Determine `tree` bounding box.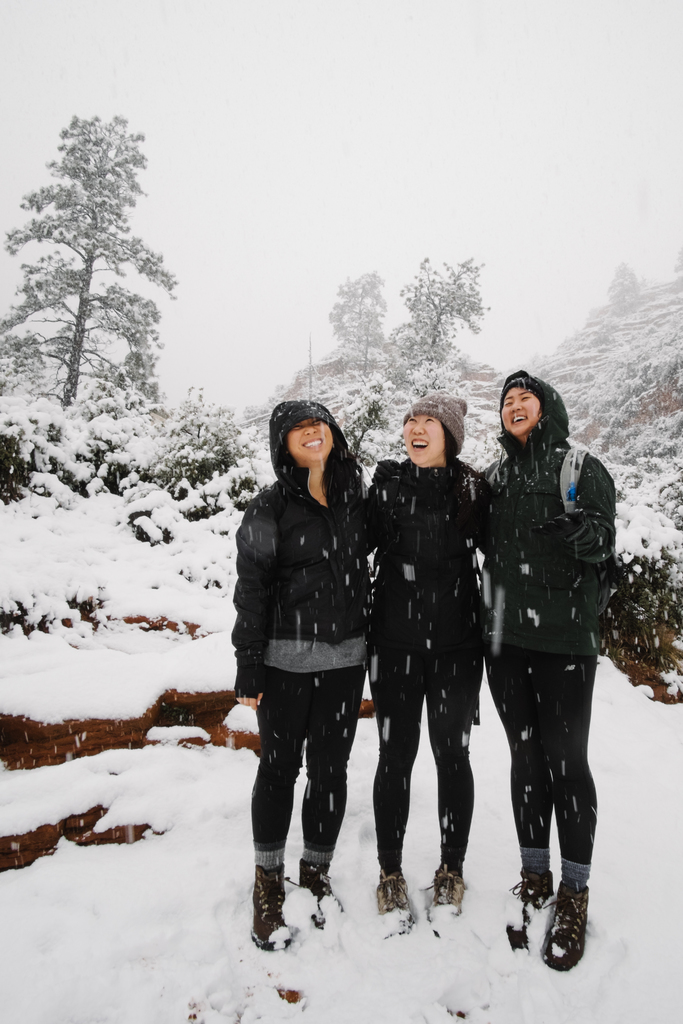
Determined: 327 268 394 376.
